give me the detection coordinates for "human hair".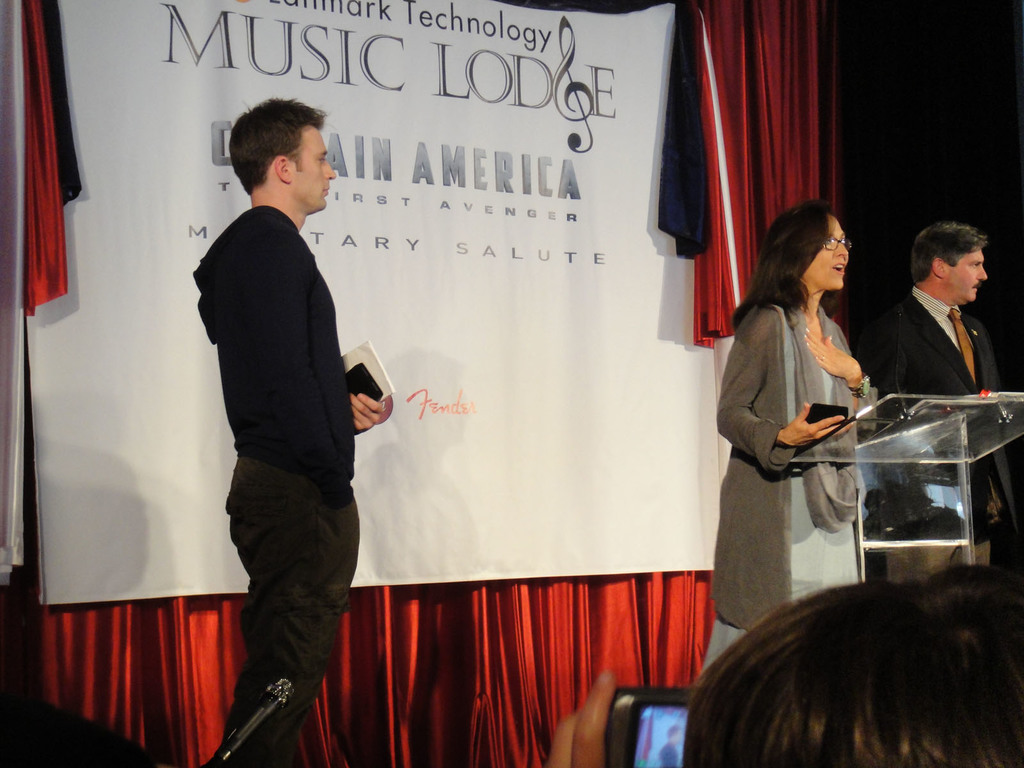
pyautogui.locateOnScreen(909, 221, 988, 284).
